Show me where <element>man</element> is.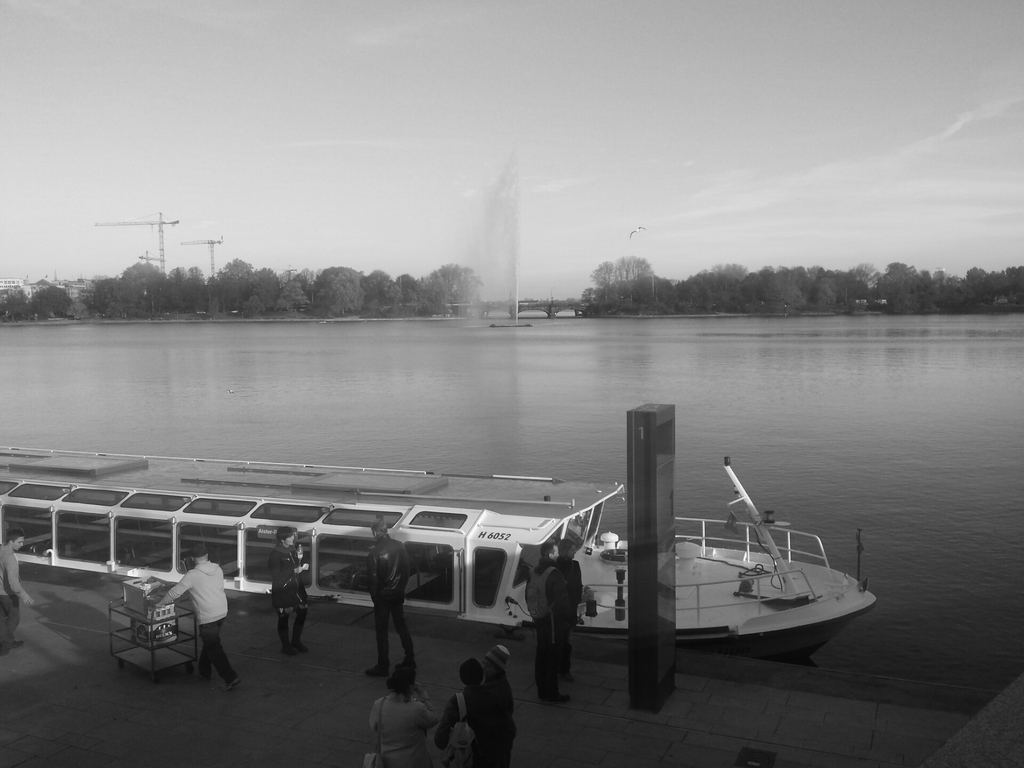
<element>man</element> is at pyautogui.locateOnScreen(361, 523, 414, 682).
